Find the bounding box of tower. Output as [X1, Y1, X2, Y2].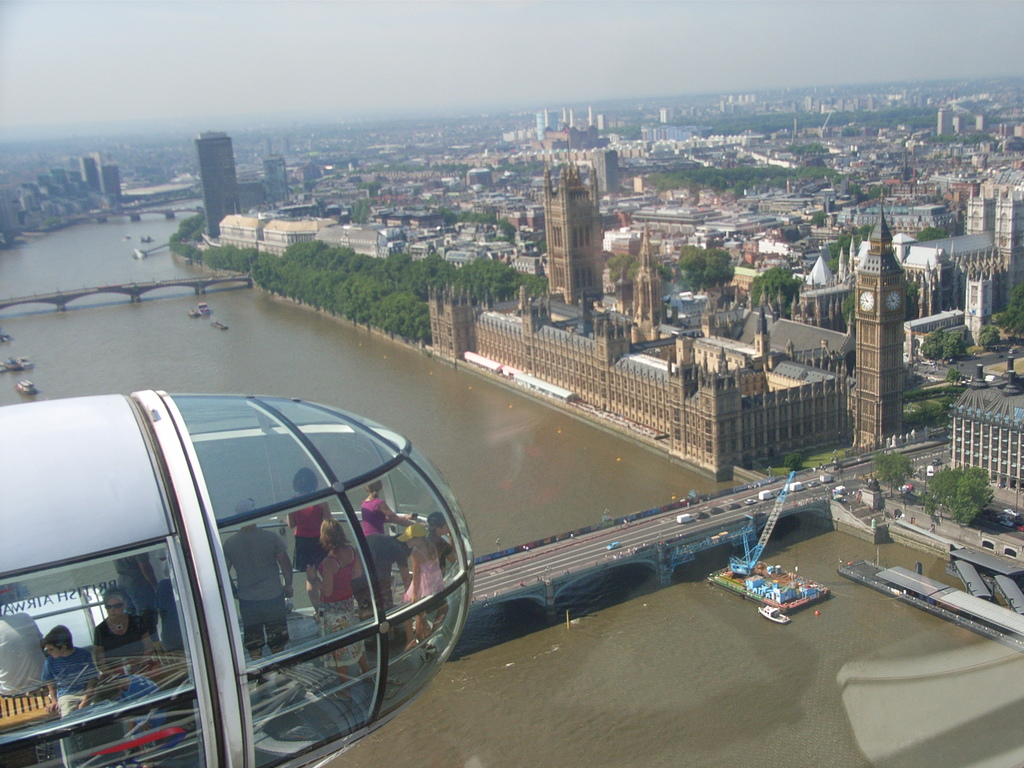
[202, 126, 240, 241].
